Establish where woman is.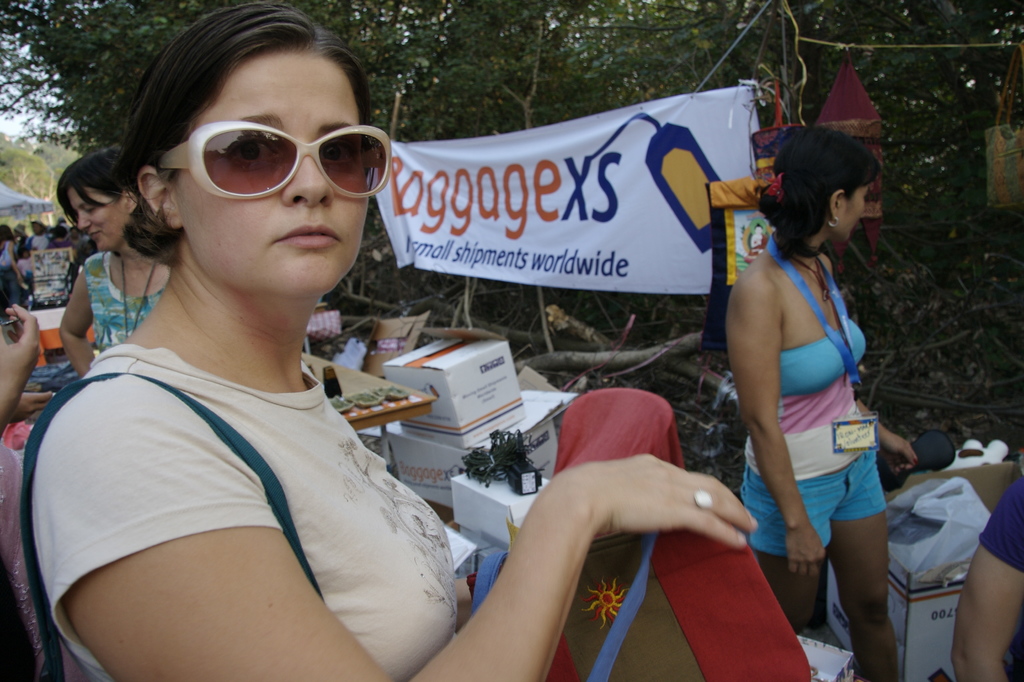
Established at [0,222,25,296].
